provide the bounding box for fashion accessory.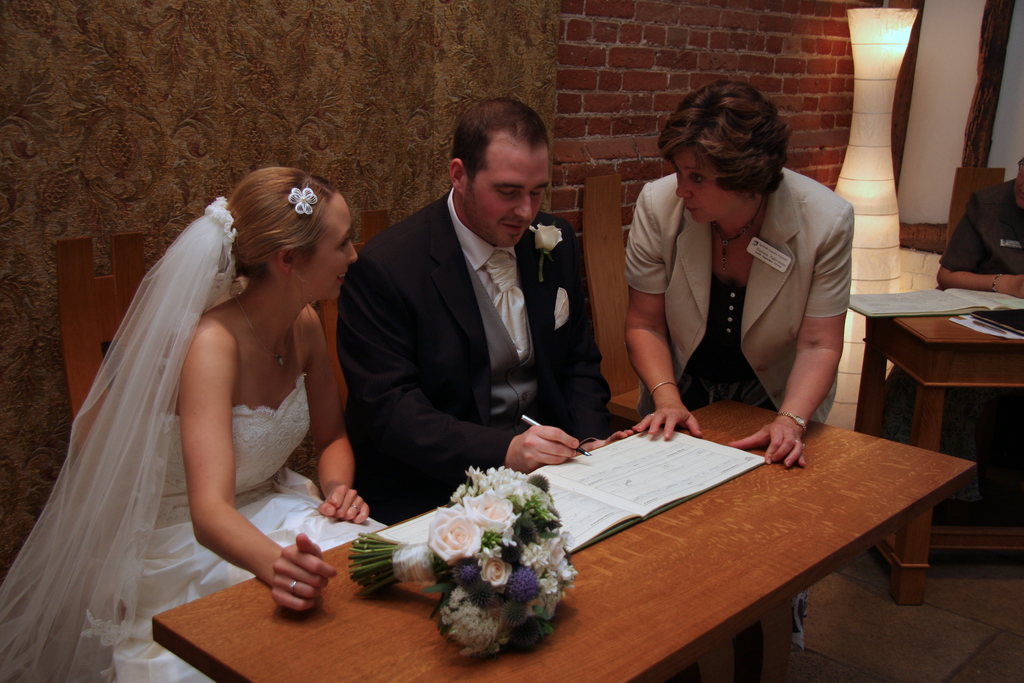
locate(291, 183, 318, 214).
